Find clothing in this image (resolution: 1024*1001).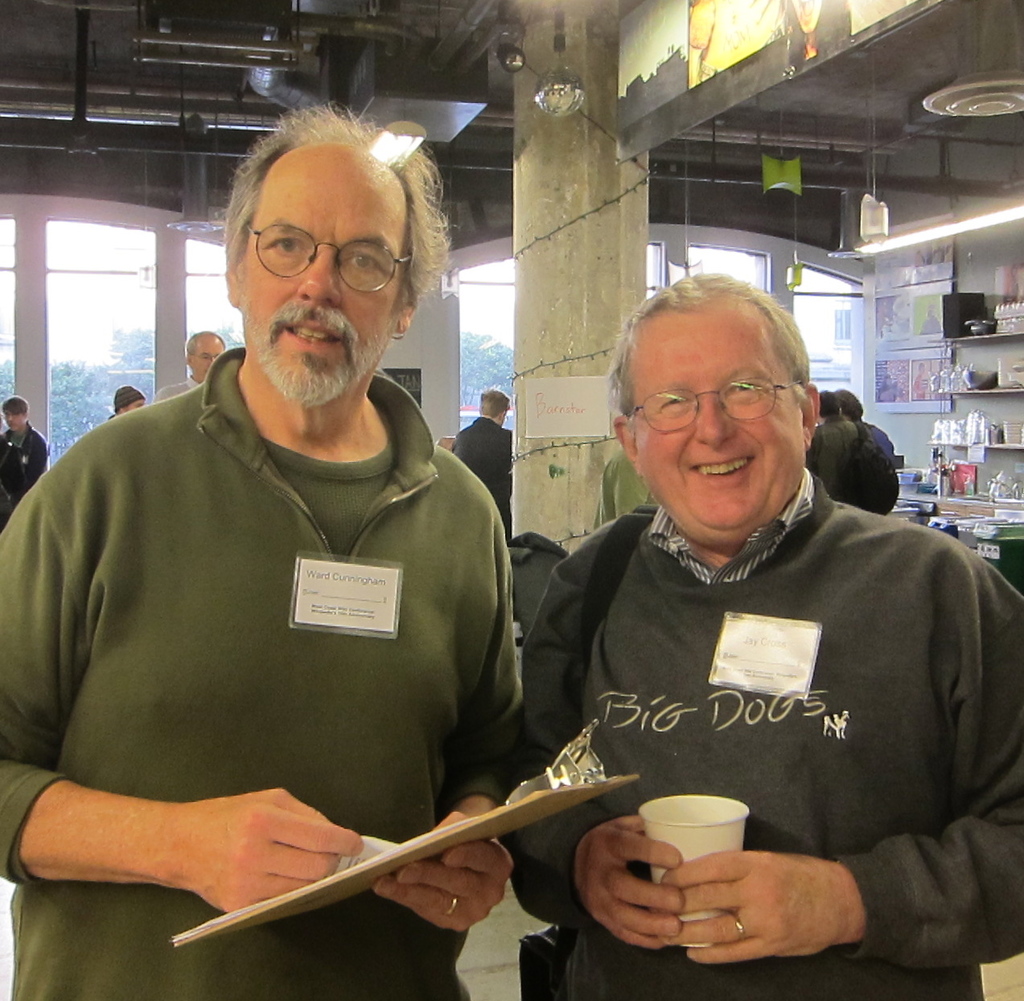
x1=0, y1=422, x2=47, y2=532.
